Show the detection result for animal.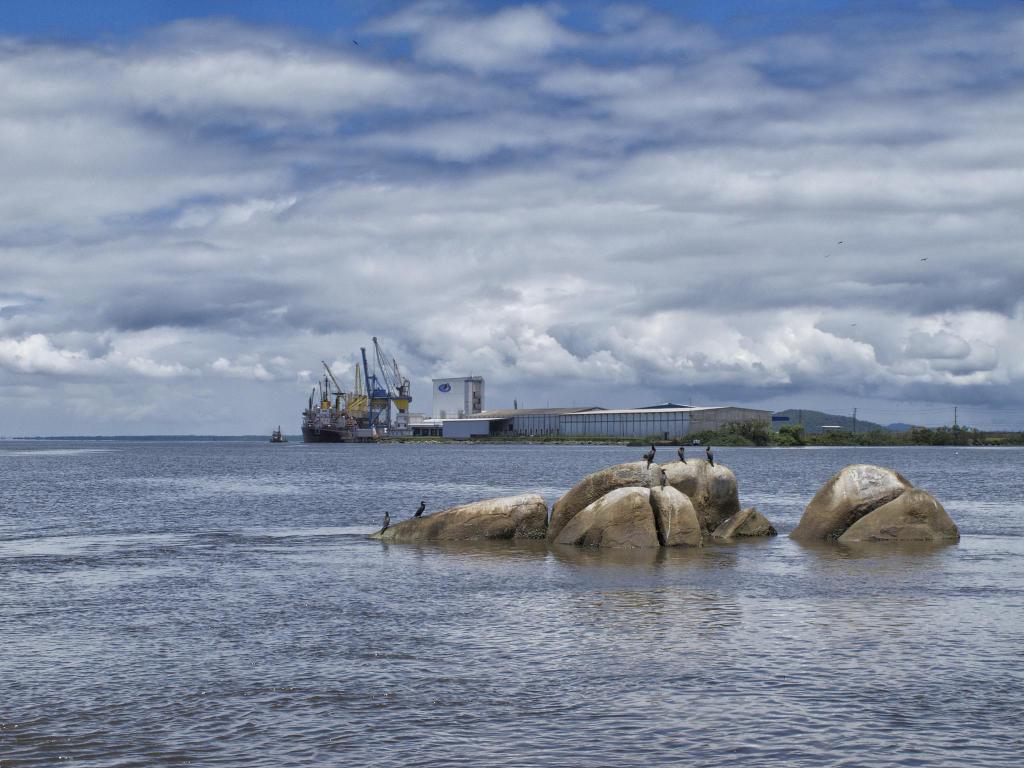
box=[643, 444, 659, 465].
